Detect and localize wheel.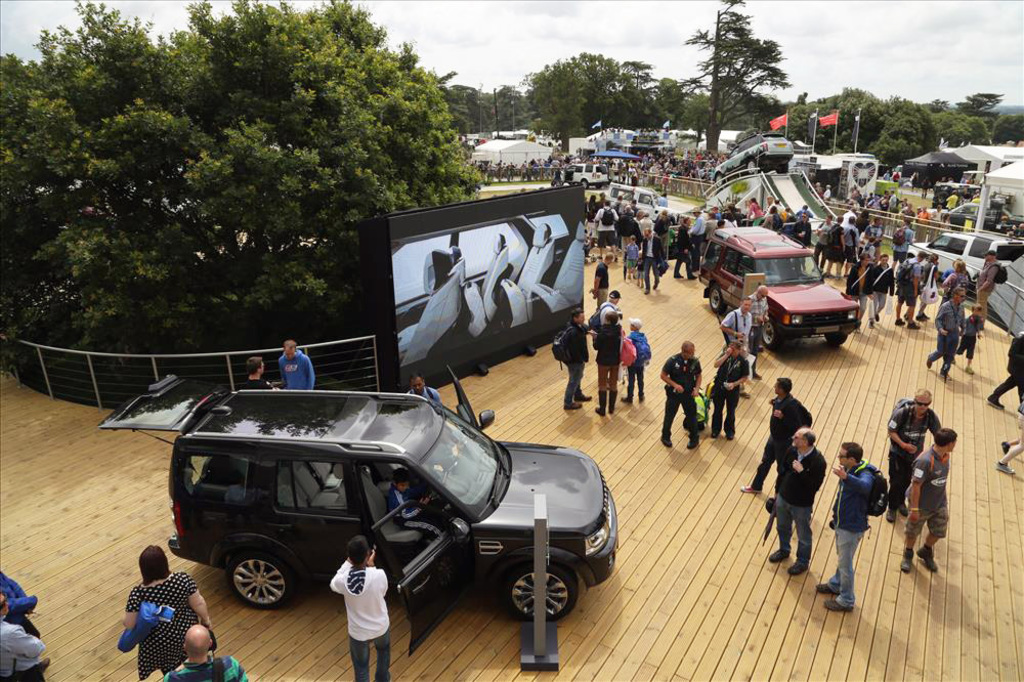
Localized at x1=596, y1=182, x2=604, y2=191.
